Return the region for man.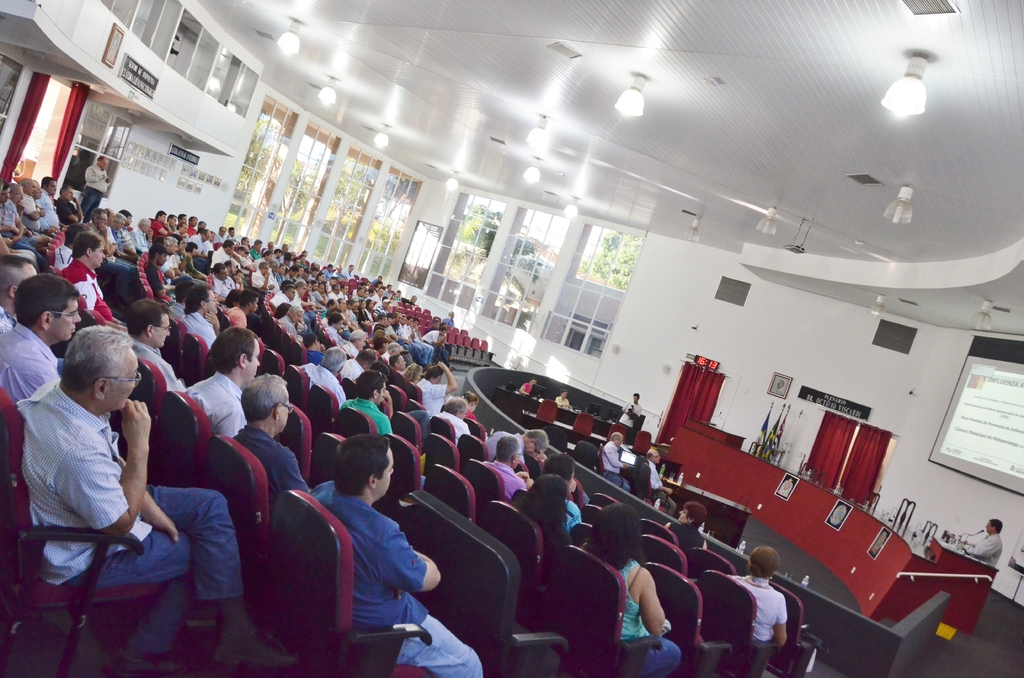
BBox(479, 427, 549, 465).
